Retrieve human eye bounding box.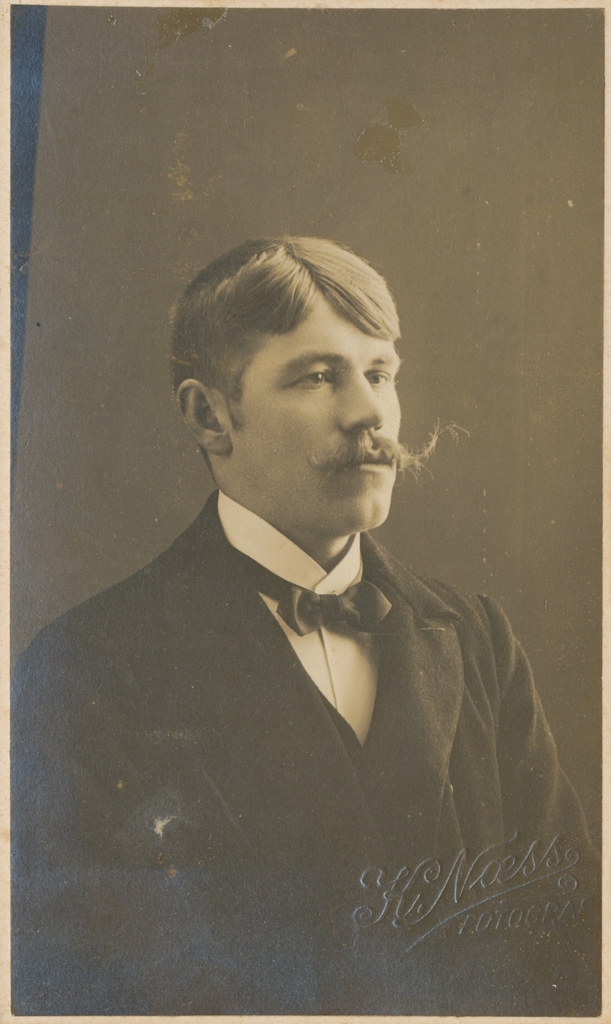
Bounding box: 359 363 393 389.
